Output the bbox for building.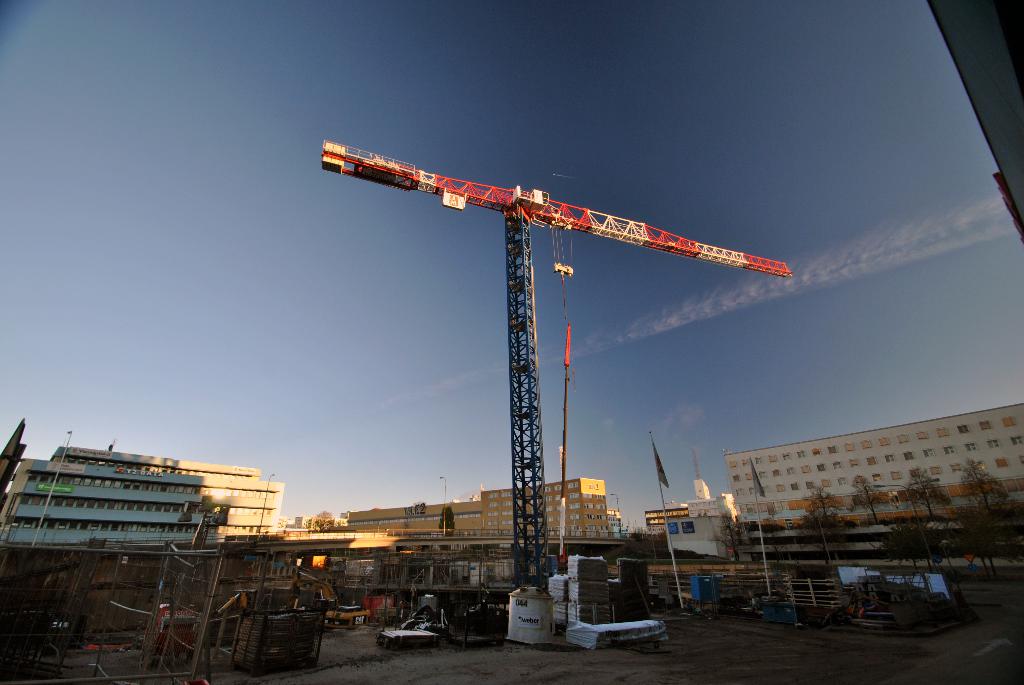
bbox(292, 517, 309, 534).
